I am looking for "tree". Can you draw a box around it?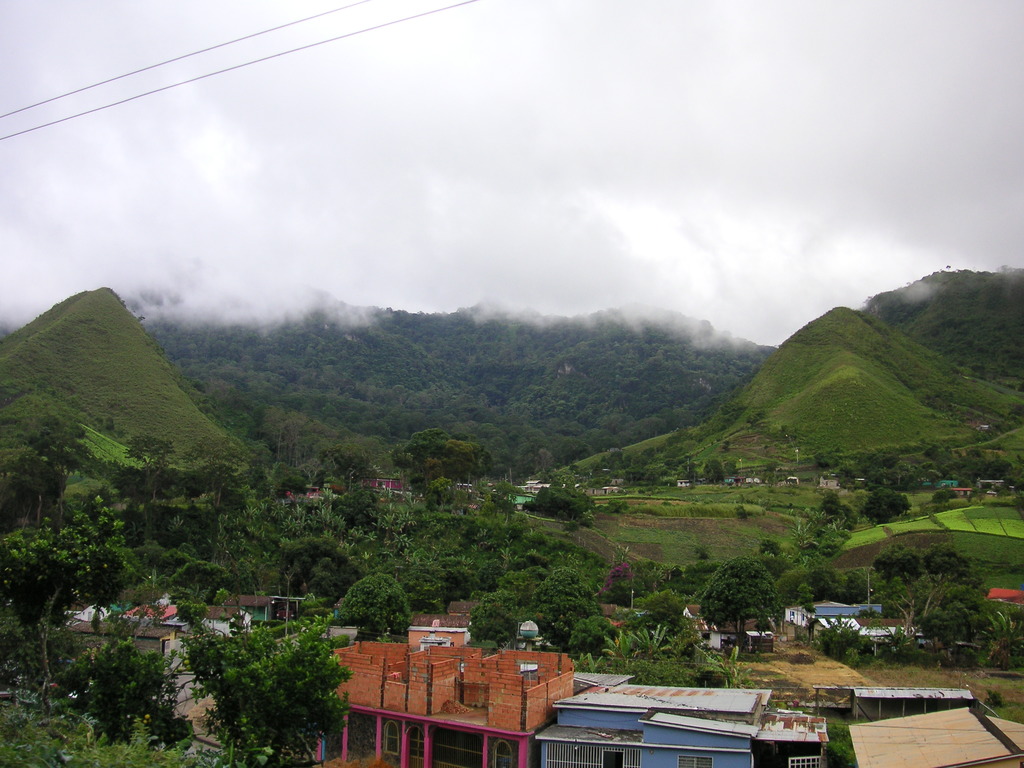
Sure, the bounding box is 863:492:909:523.
